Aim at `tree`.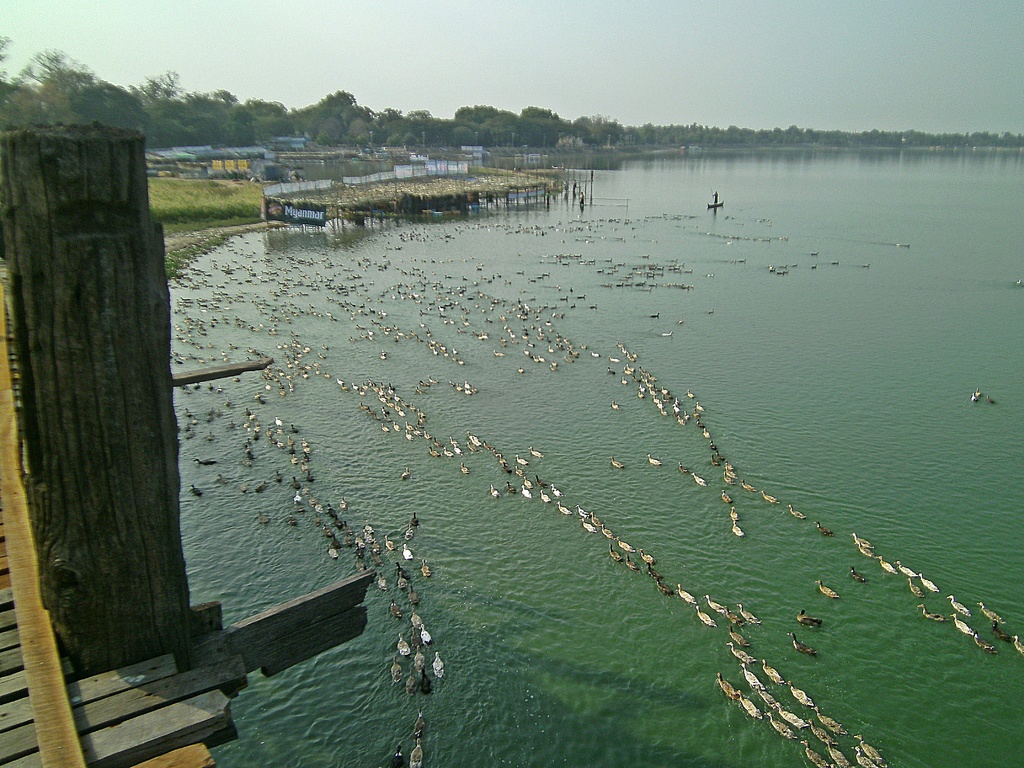
Aimed at box(133, 71, 182, 103).
